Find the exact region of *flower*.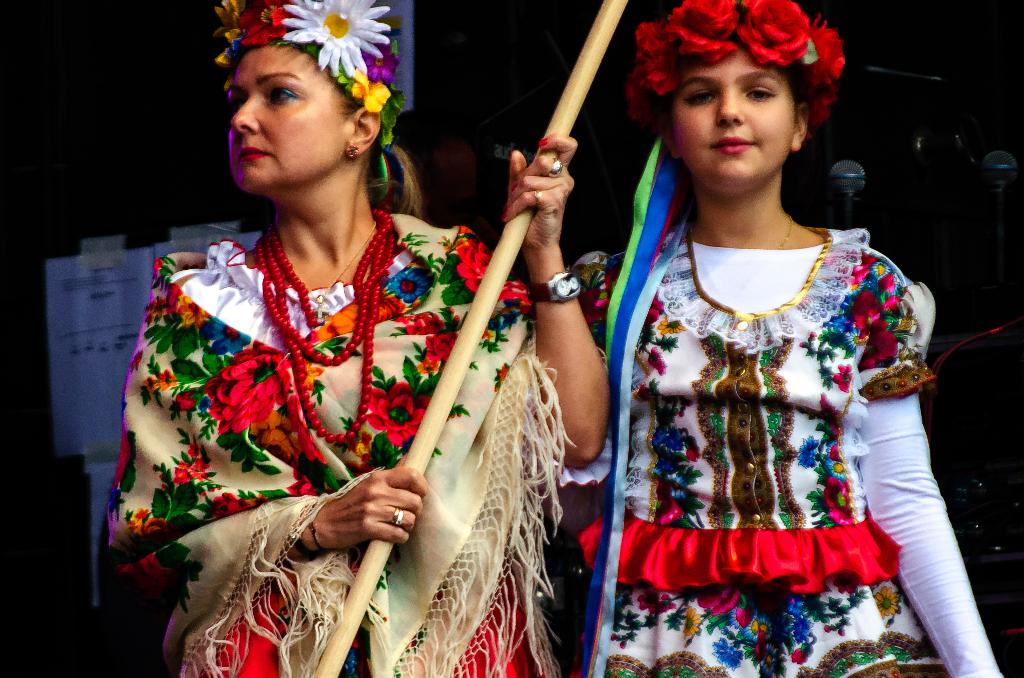
Exact region: [left=143, top=375, right=156, bottom=390].
